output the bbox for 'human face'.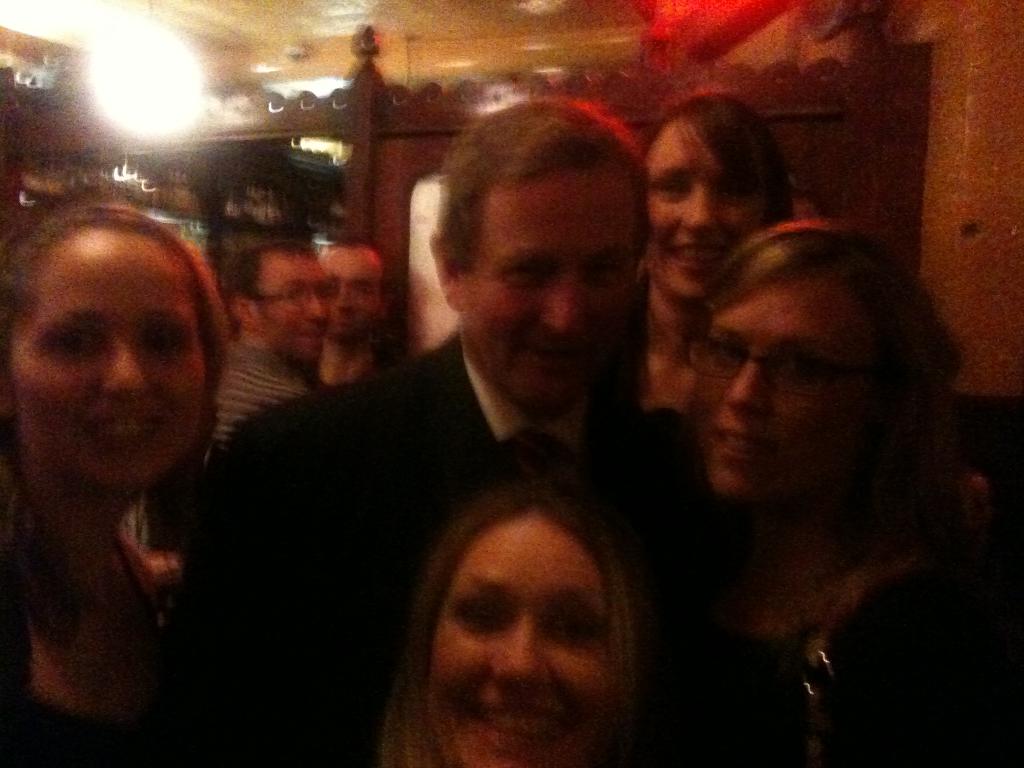
left=7, top=232, right=214, bottom=486.
